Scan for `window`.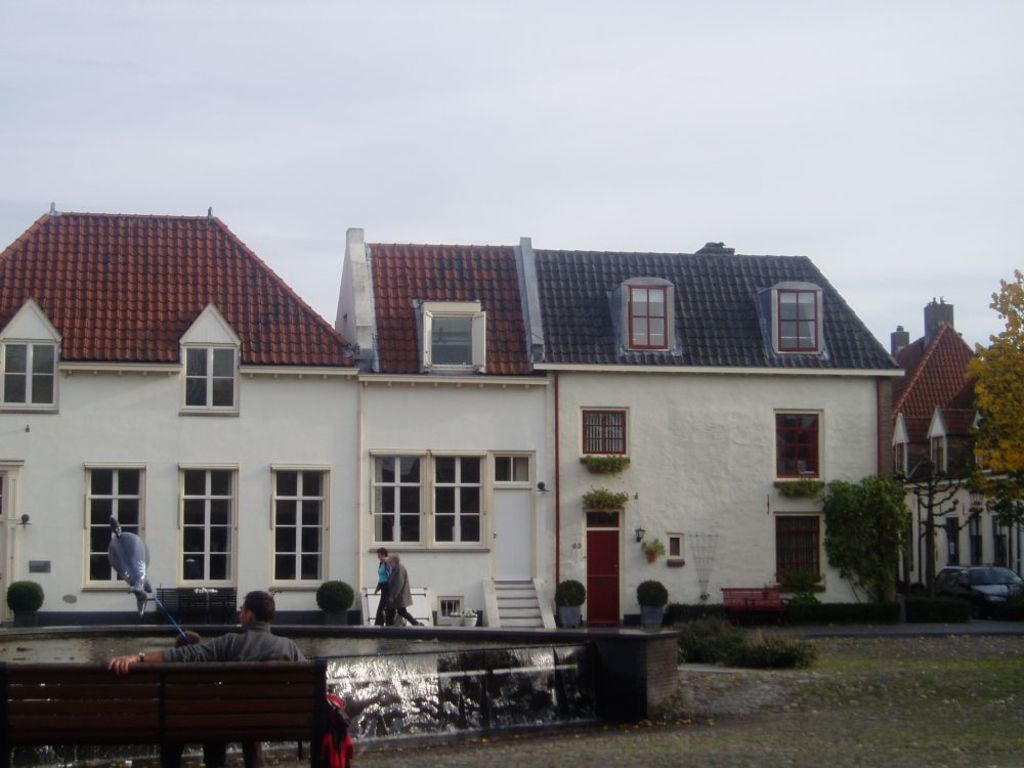
Scan result: (628,281,671,350).
